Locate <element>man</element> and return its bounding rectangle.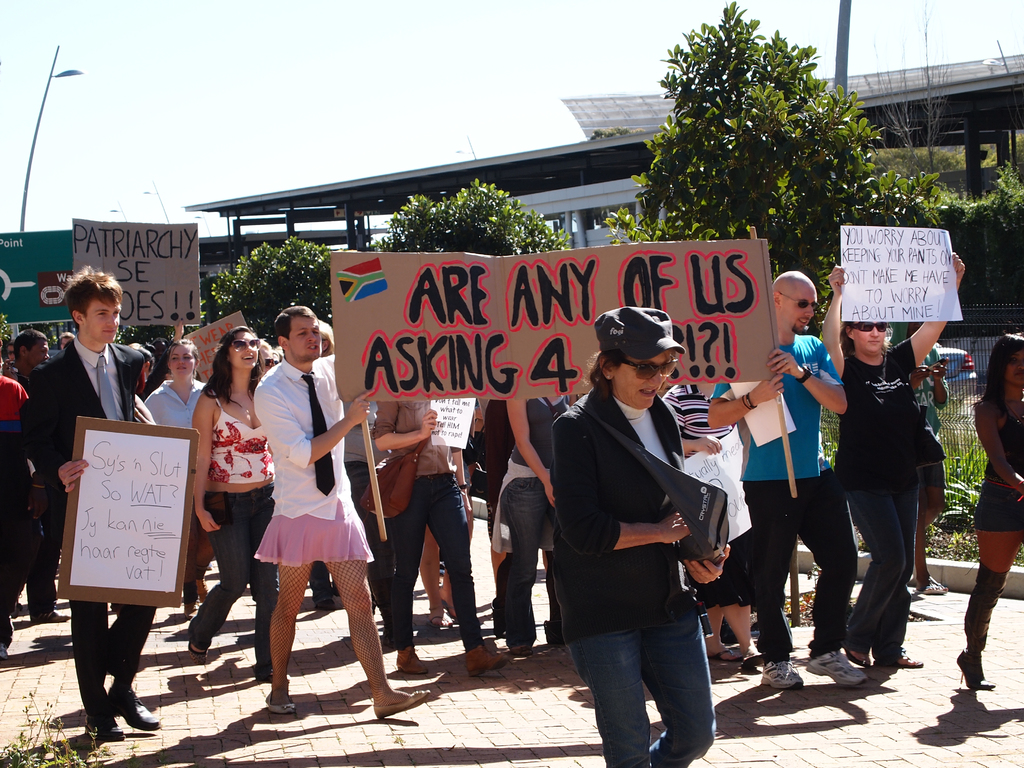
<bbox>0, 367, 29, 659</bbox>.
